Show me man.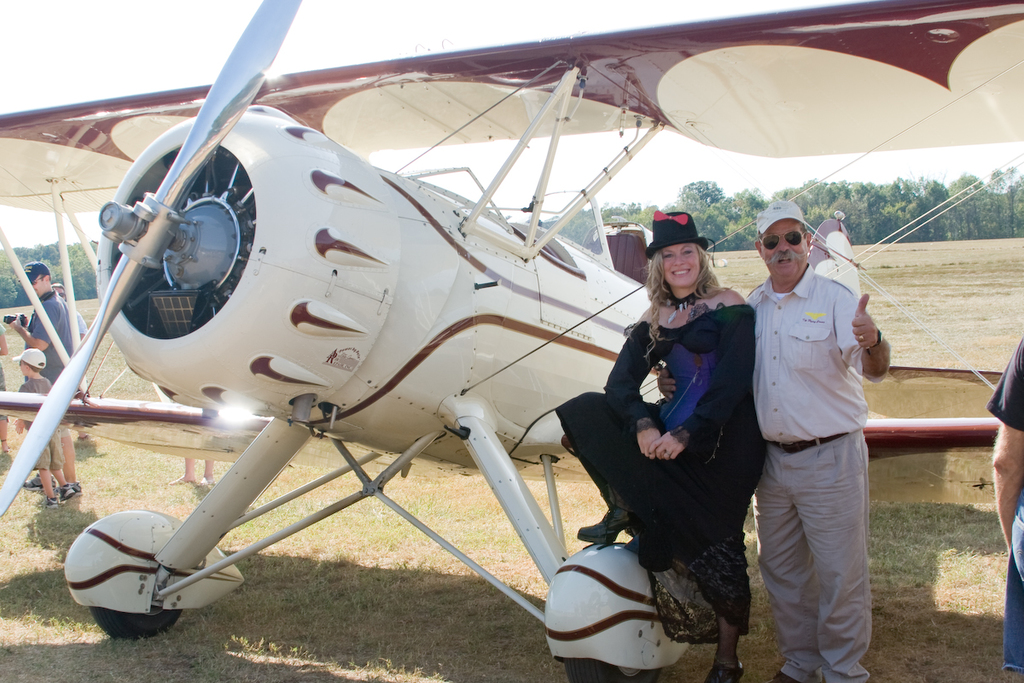
man is here: <bbox>5, 245, 81, 505</bbox>.
